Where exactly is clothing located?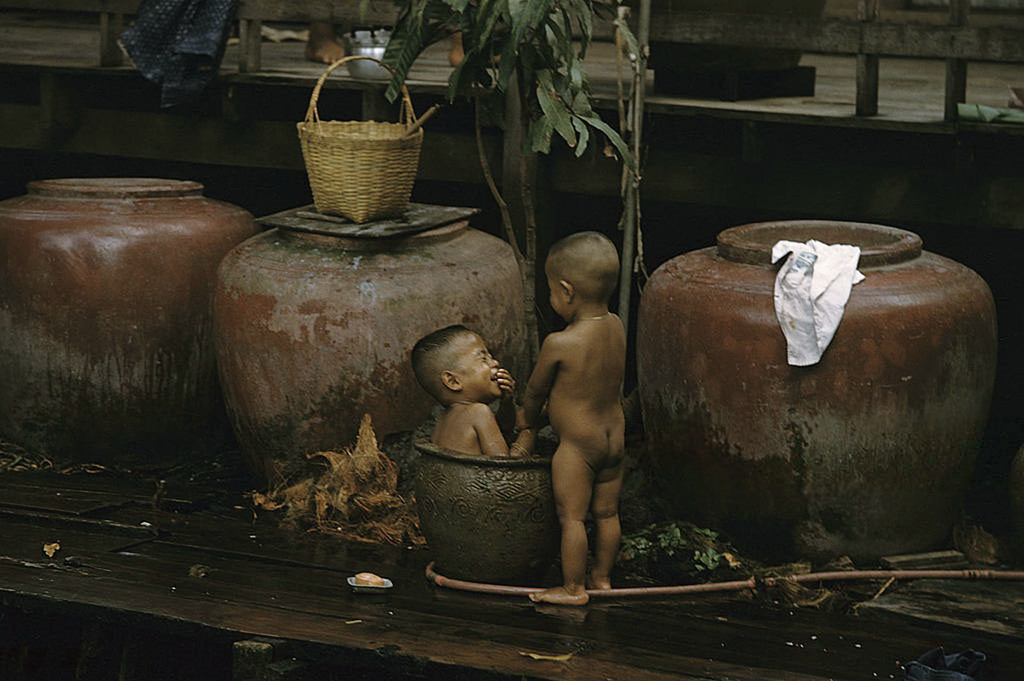
Its bounding box is select_region(771, 238, 863, 367).
